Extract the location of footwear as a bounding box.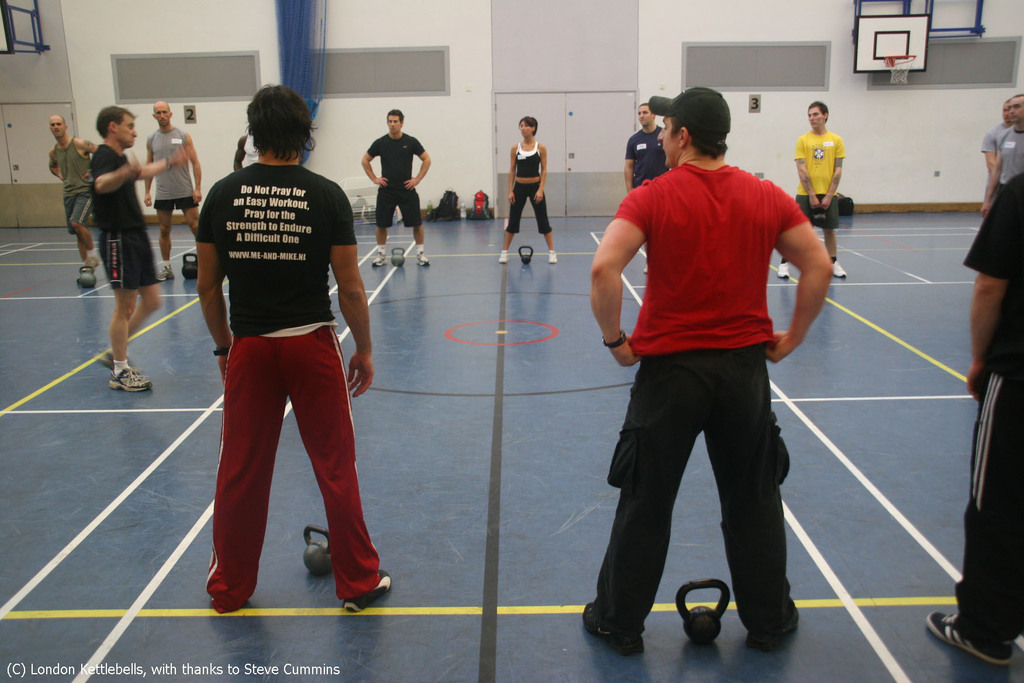
497:251:508:263.
